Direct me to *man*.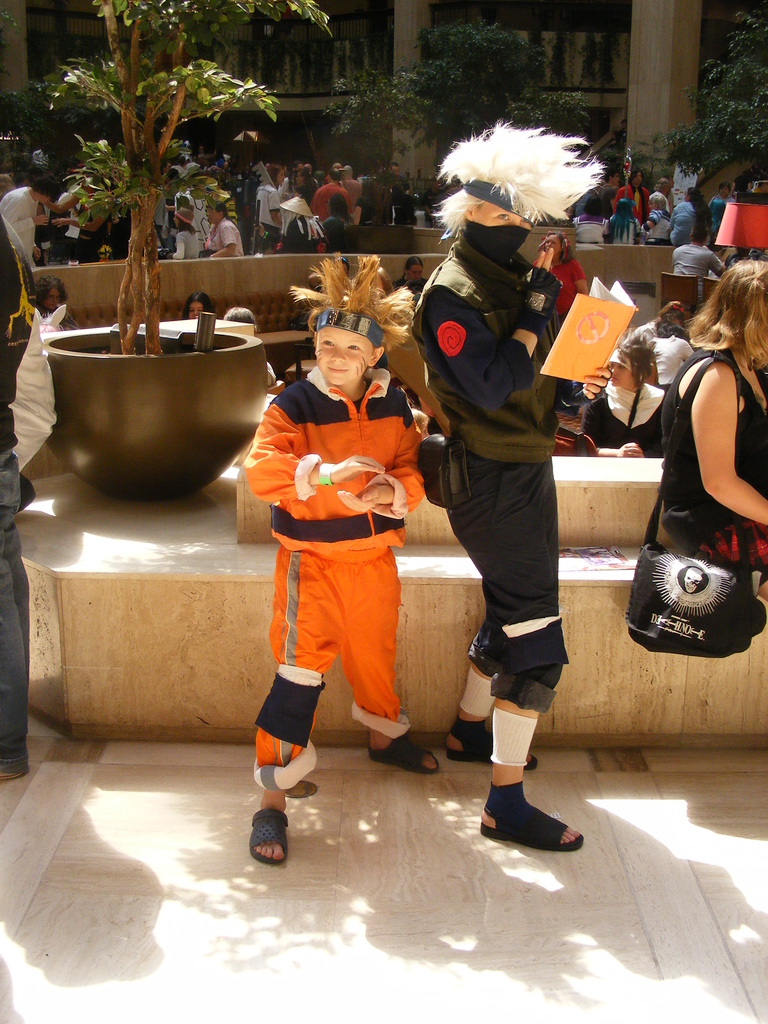
Direction: 310, 168, 352, 223.
